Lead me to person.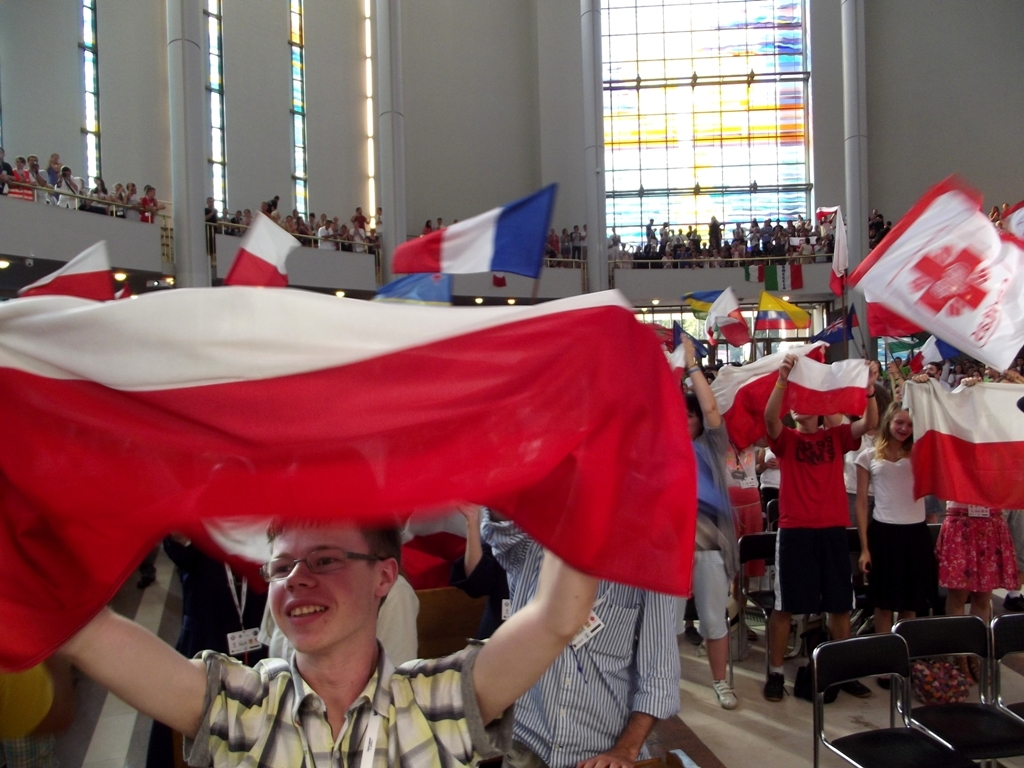
Lead to x1=989 y1=206 x2=1000 y2=222.
